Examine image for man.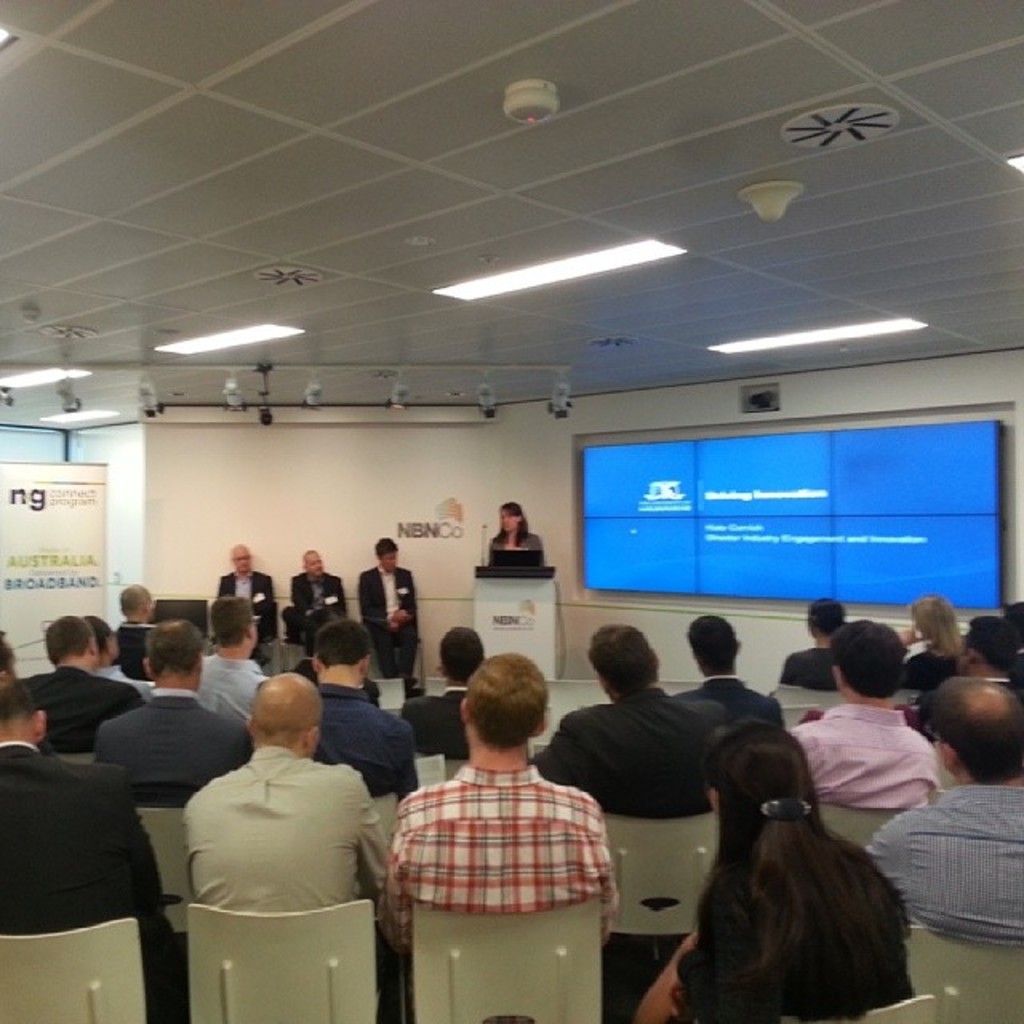
Examination result: {"left": 403, "top": 624, "right": 469, "bottom": 768}.
